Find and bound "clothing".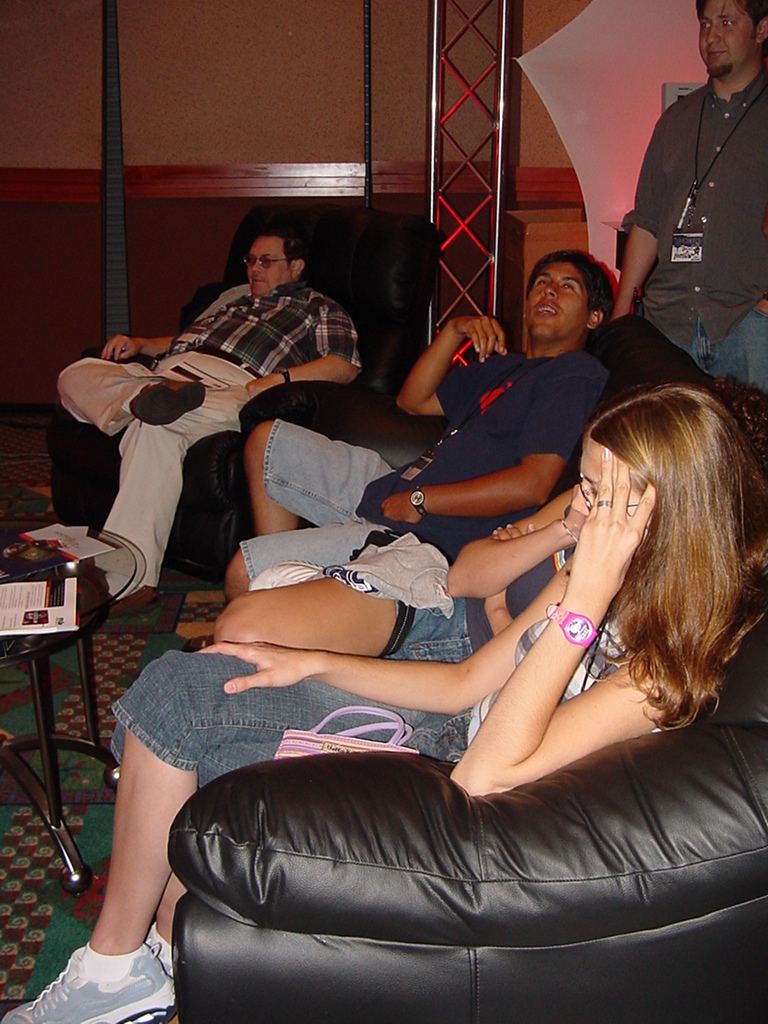
Bound: region(633, 34, 767, 376).
